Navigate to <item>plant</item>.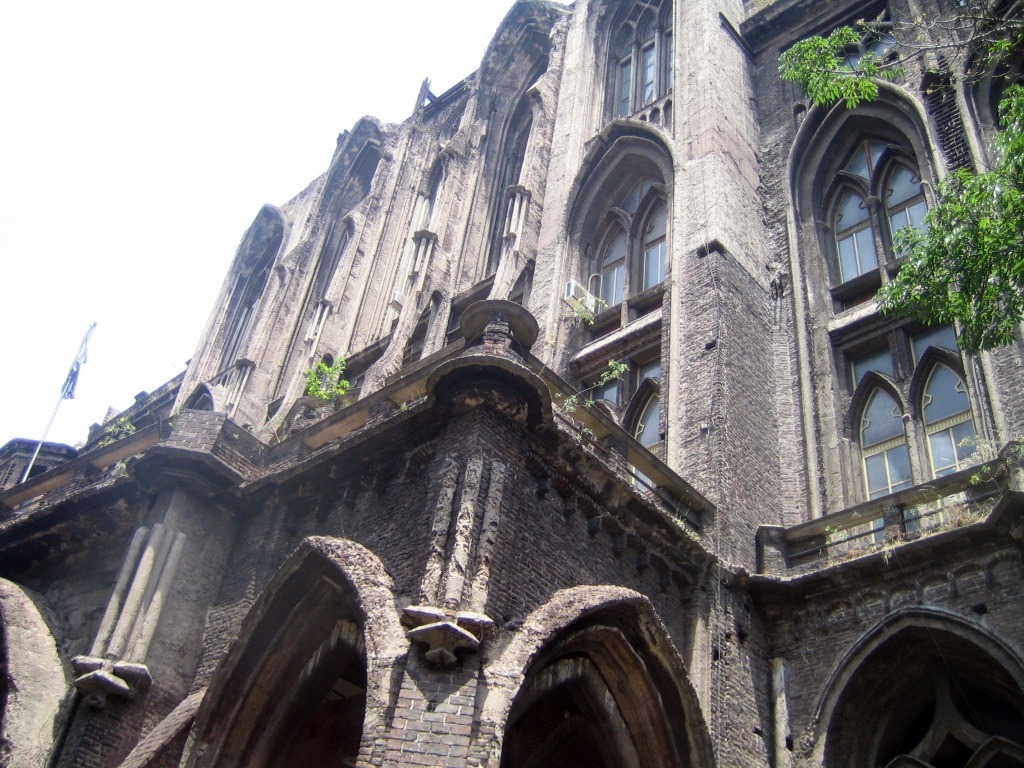
Navigation target: left=301, top=354, right=352, bottom=419.
